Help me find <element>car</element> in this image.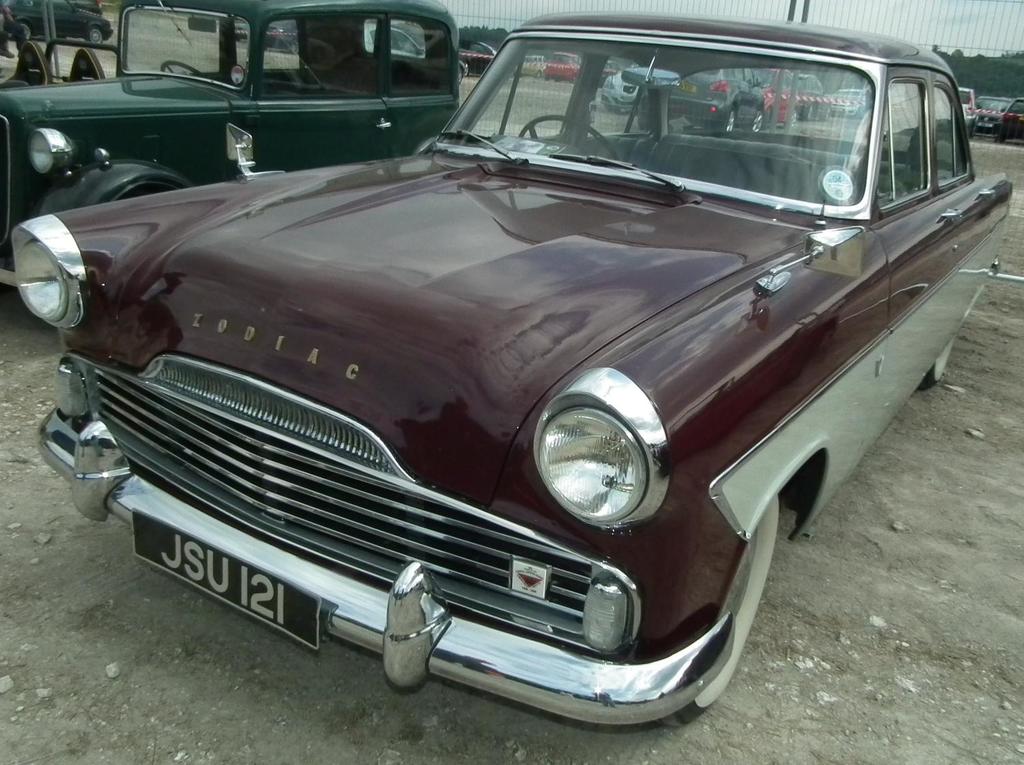
Found it: bbox=(597, 60, 689, 120).
